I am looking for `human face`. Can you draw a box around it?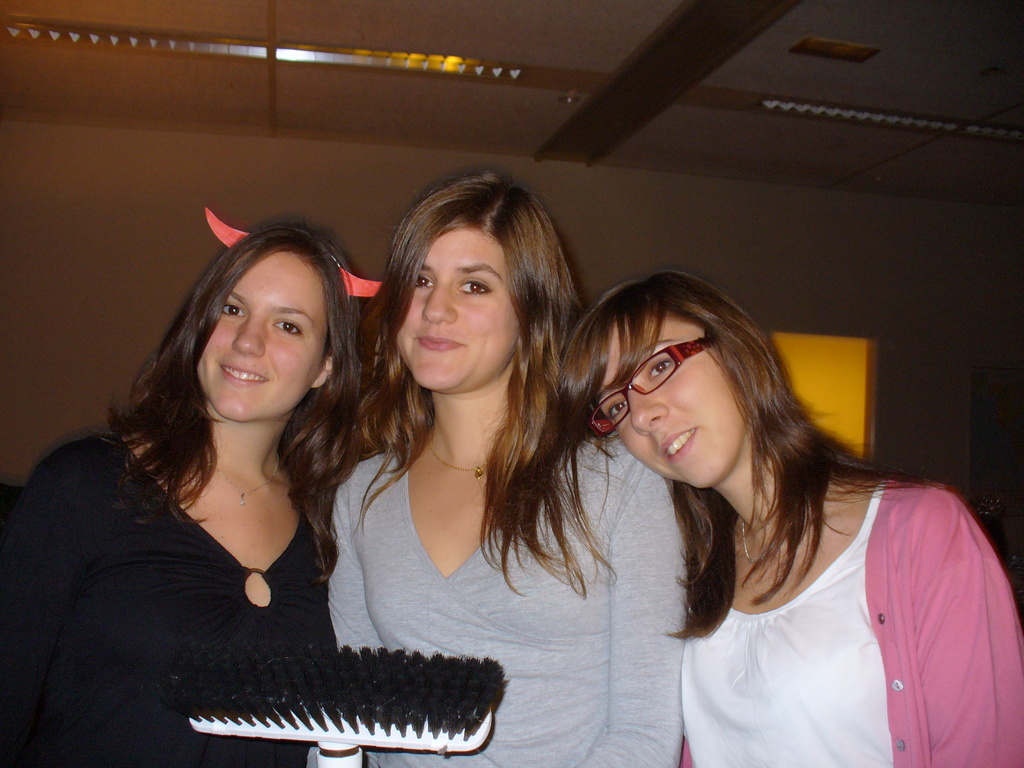
Sure, the bounding box is (595,314,746,492).
